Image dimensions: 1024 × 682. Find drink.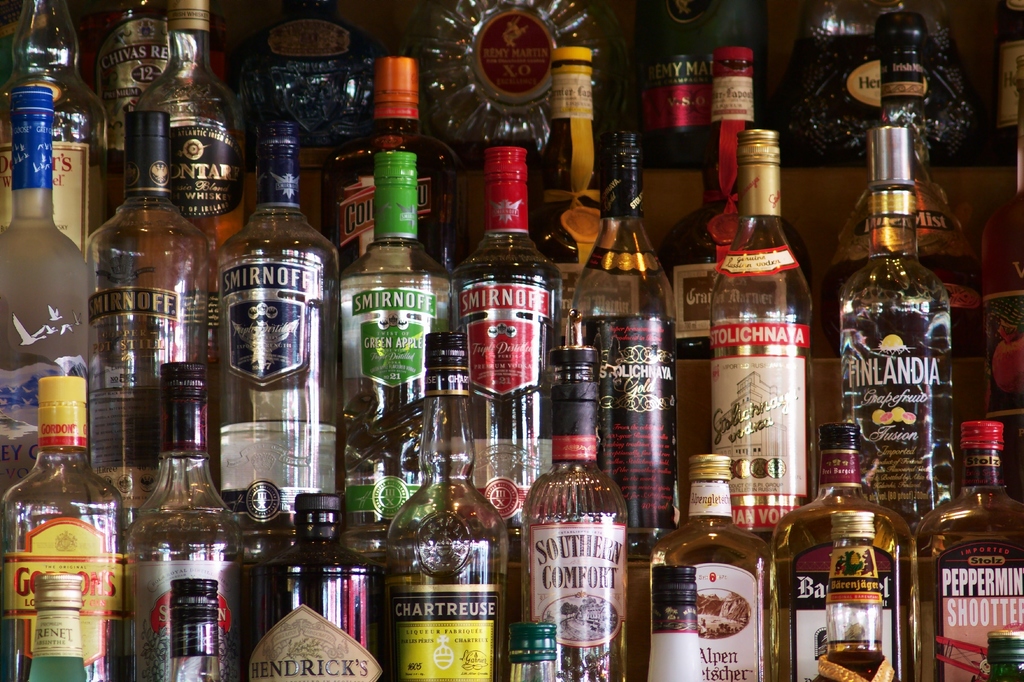
x1=212 y1=418 x2=340 y2=522.
